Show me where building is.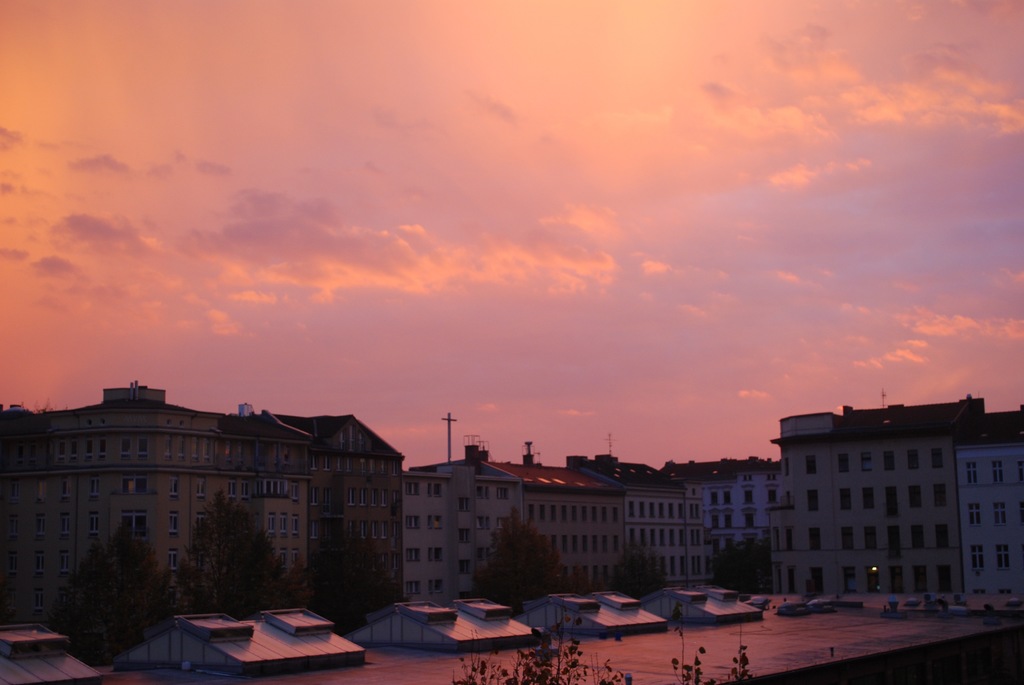
building is at <region>297, 414, 399, 608</region>.
